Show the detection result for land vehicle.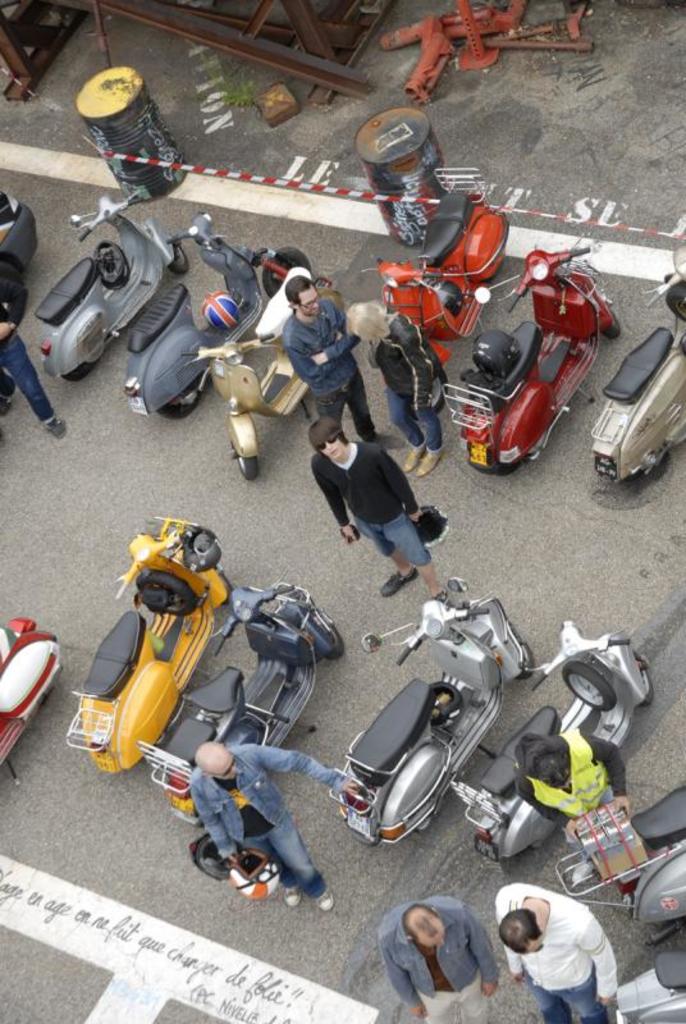
select_region(58, 512, 221, 776).
